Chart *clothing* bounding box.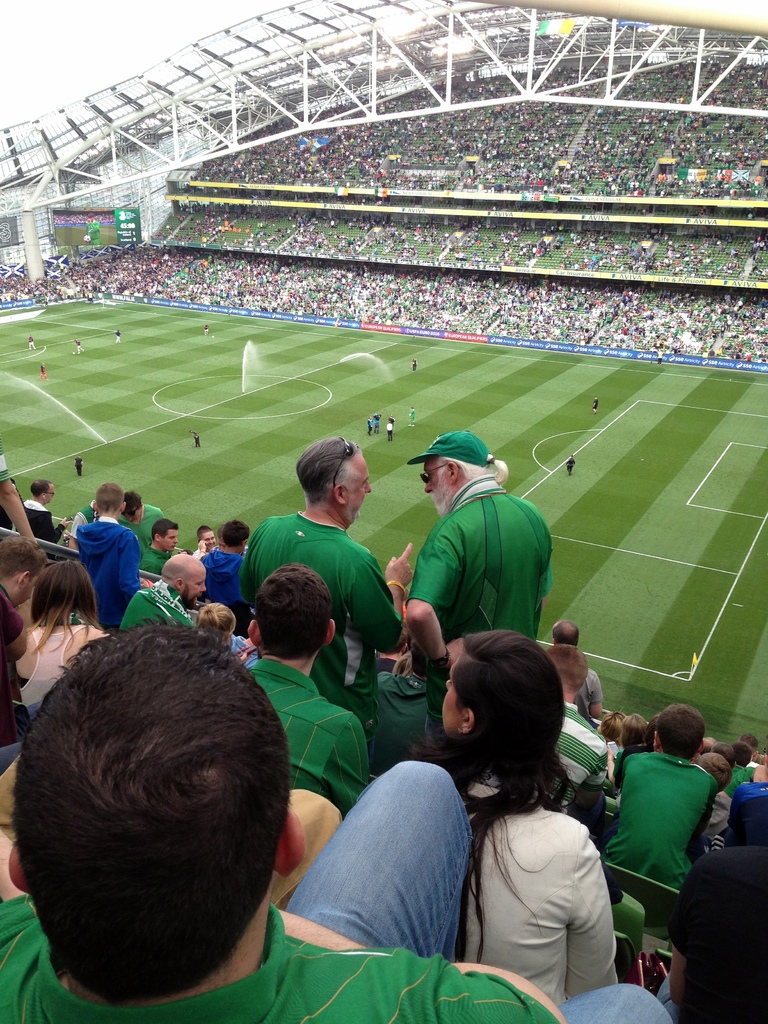
Charted: select_region(618, 743, 730, 884).
